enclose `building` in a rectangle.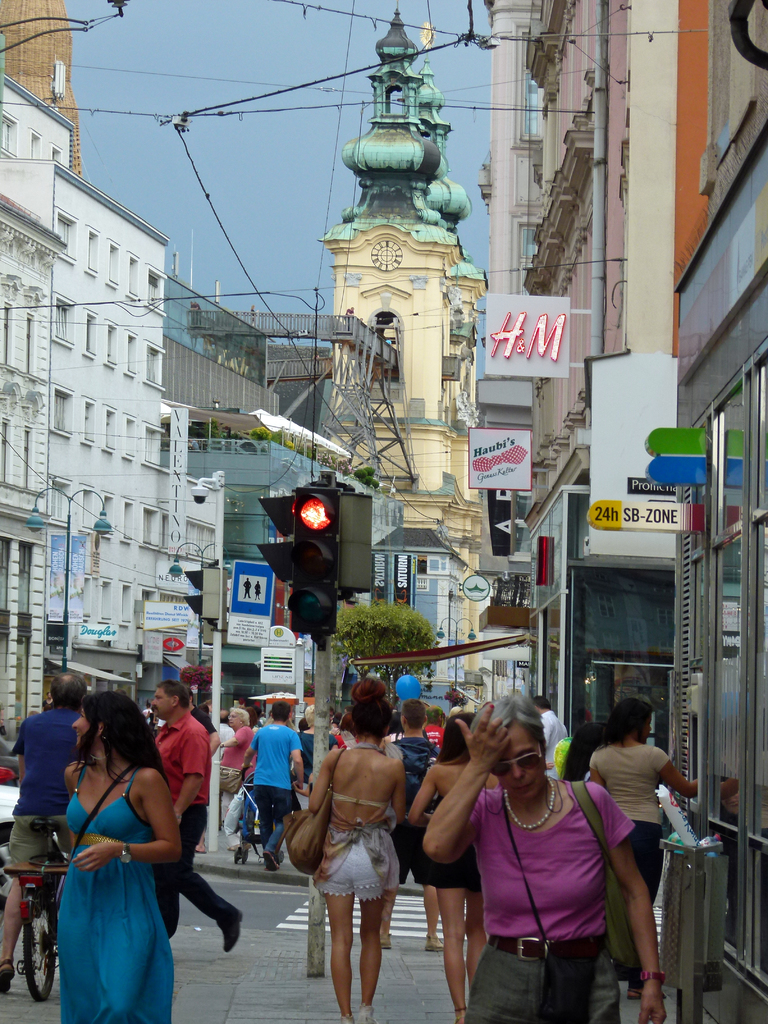
select_region(0, 67, 226, 753).
